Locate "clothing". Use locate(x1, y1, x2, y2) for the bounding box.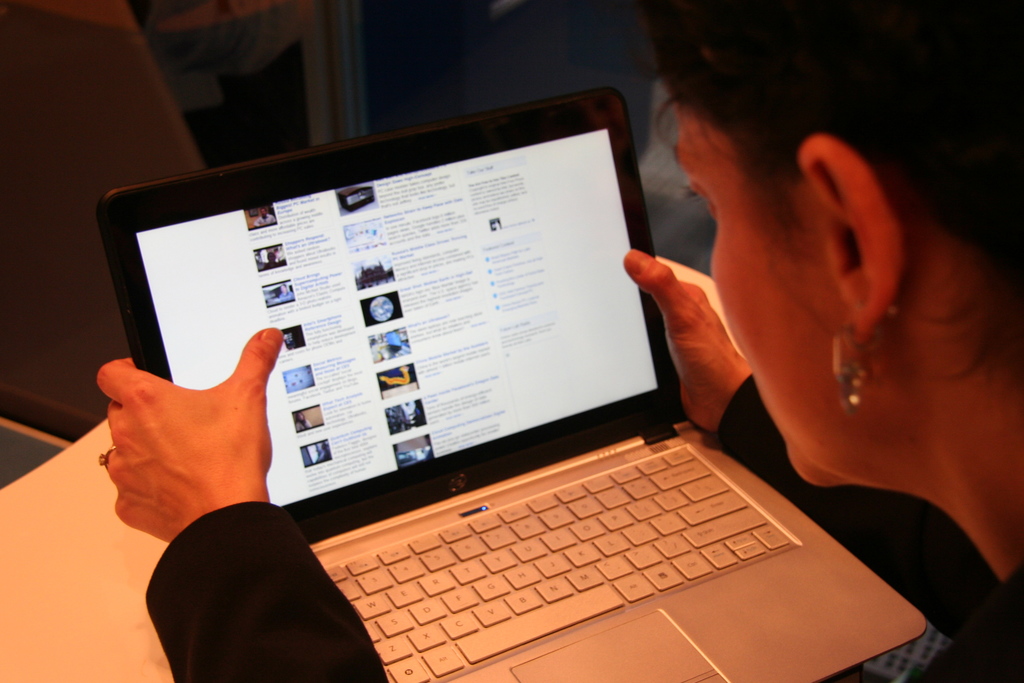
locate(277, 292, 296, 302).
